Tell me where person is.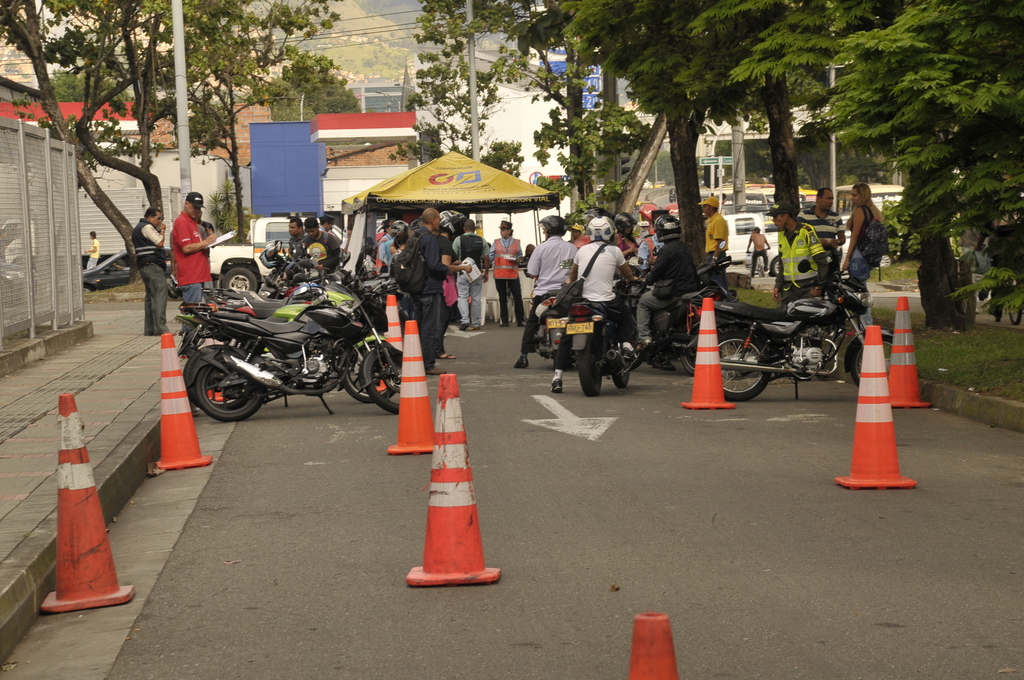
person is at bbox=[802, 179, 840, 259].
